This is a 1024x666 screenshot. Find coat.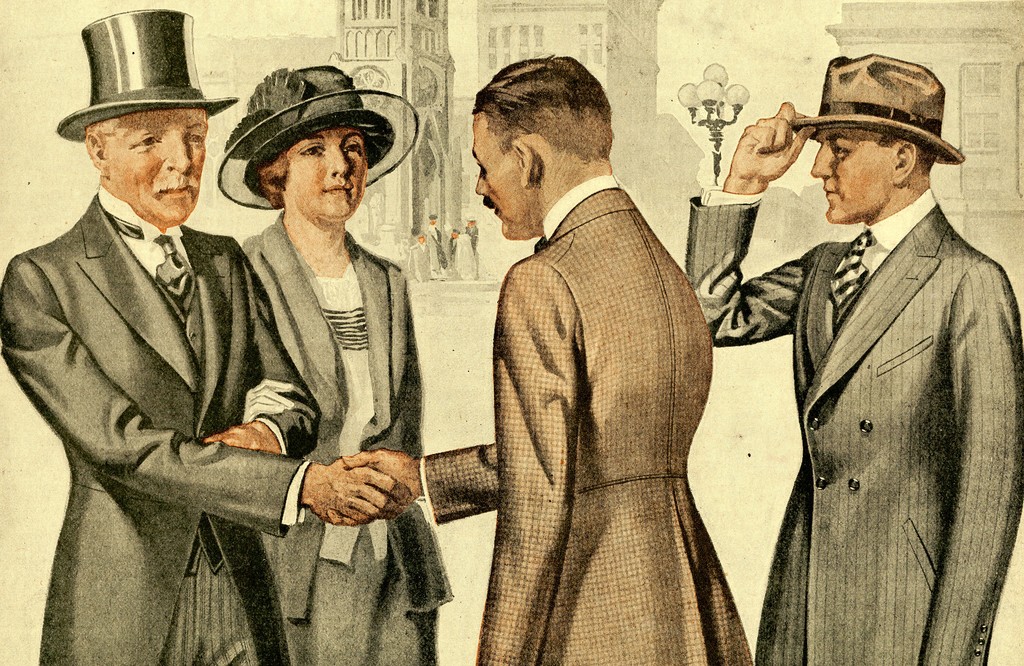
Bounding box: (731, 126, 1014, 654).
